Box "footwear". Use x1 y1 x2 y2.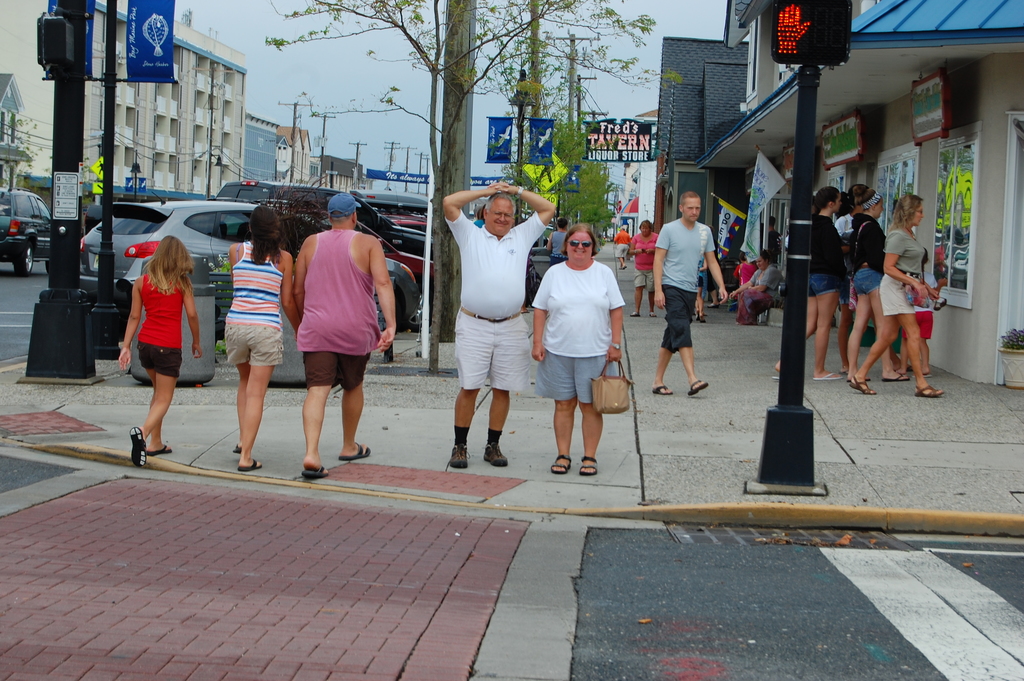
653 382 673 397.
